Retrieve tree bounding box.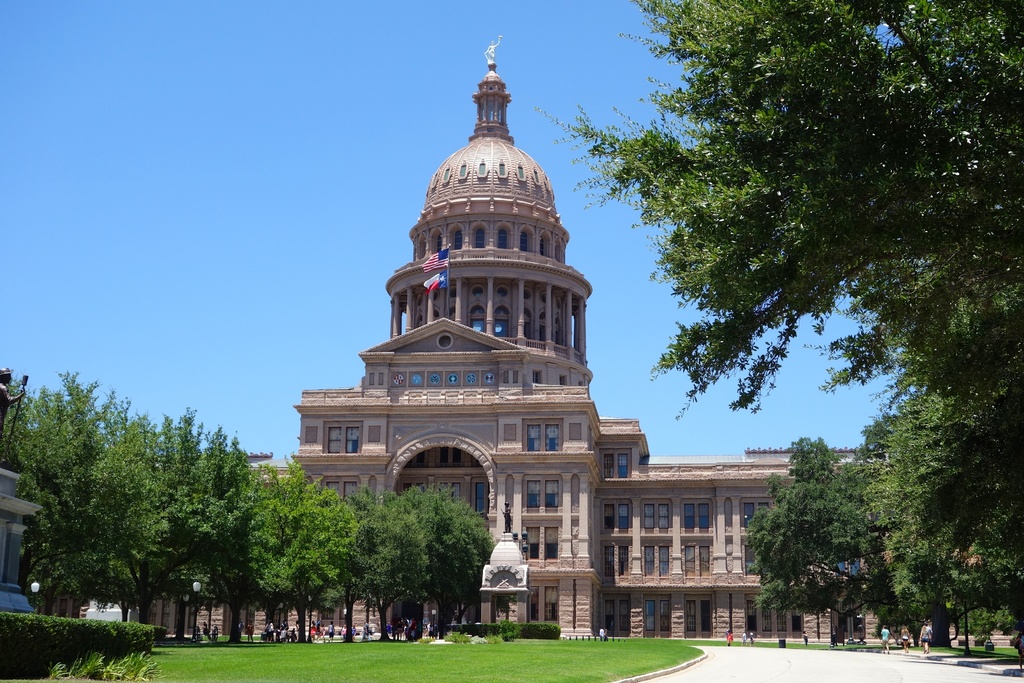
Bounding box: rect(360, 494, 423, 644).
